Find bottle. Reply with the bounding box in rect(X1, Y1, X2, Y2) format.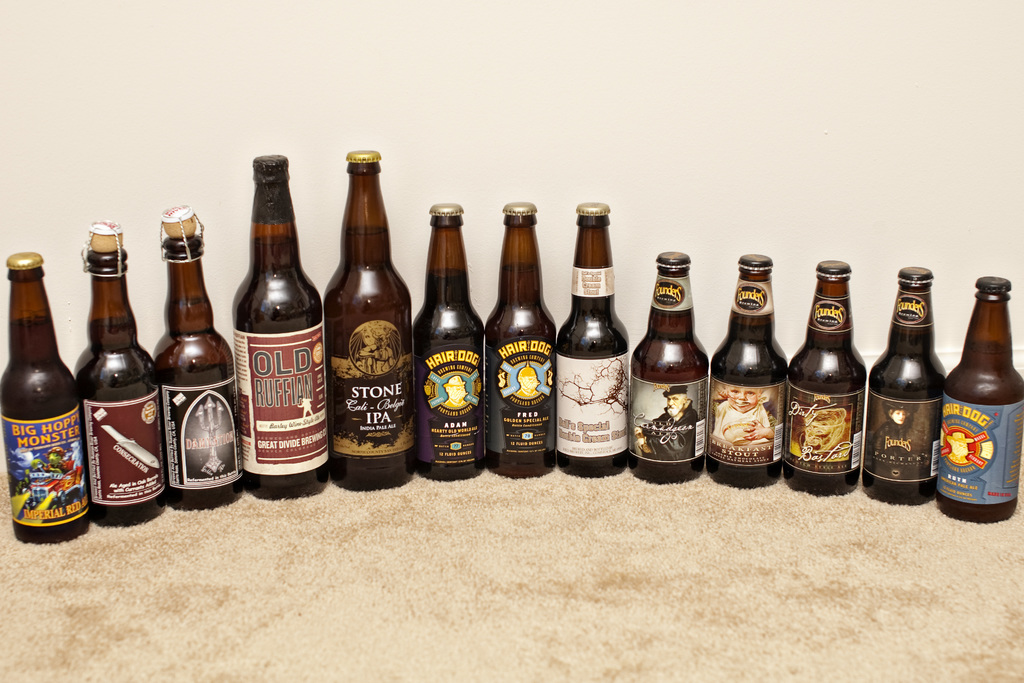
rect(699, 244, 790, 491).
